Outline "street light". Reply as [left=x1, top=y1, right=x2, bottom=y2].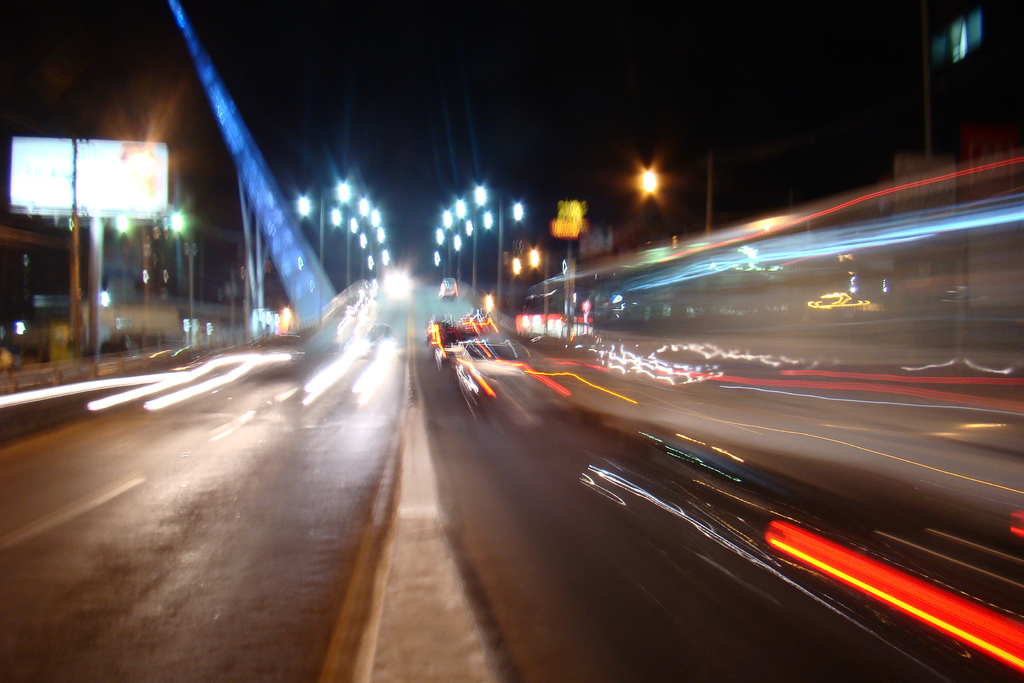
[left=492, top=199, right=522, bottom=313].
